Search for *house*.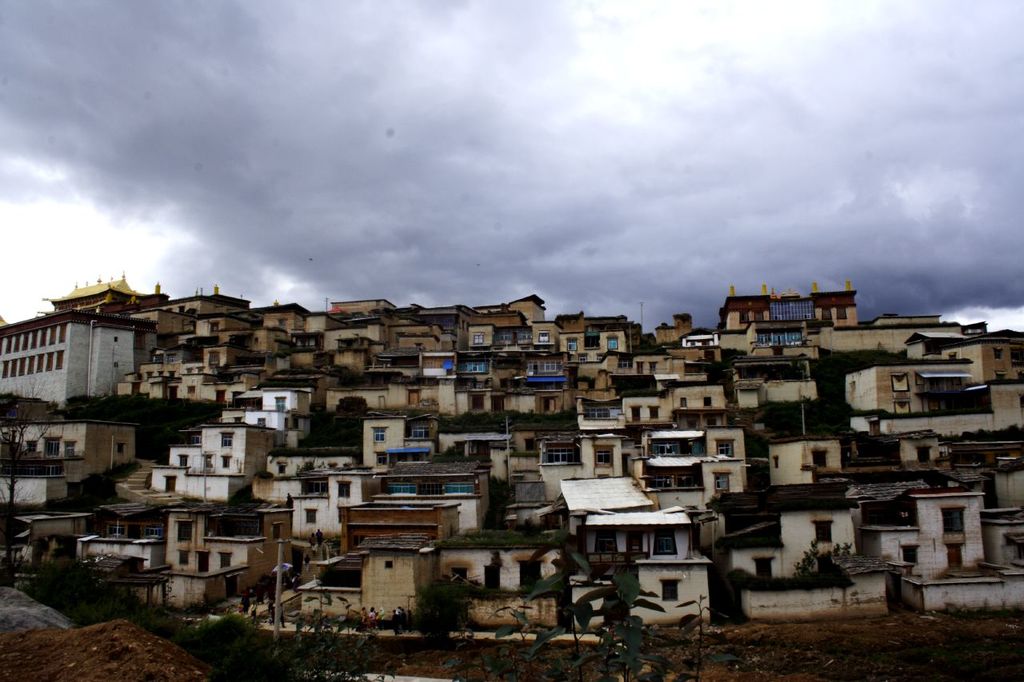
Found at BBox(557, 475, 658, 528).
